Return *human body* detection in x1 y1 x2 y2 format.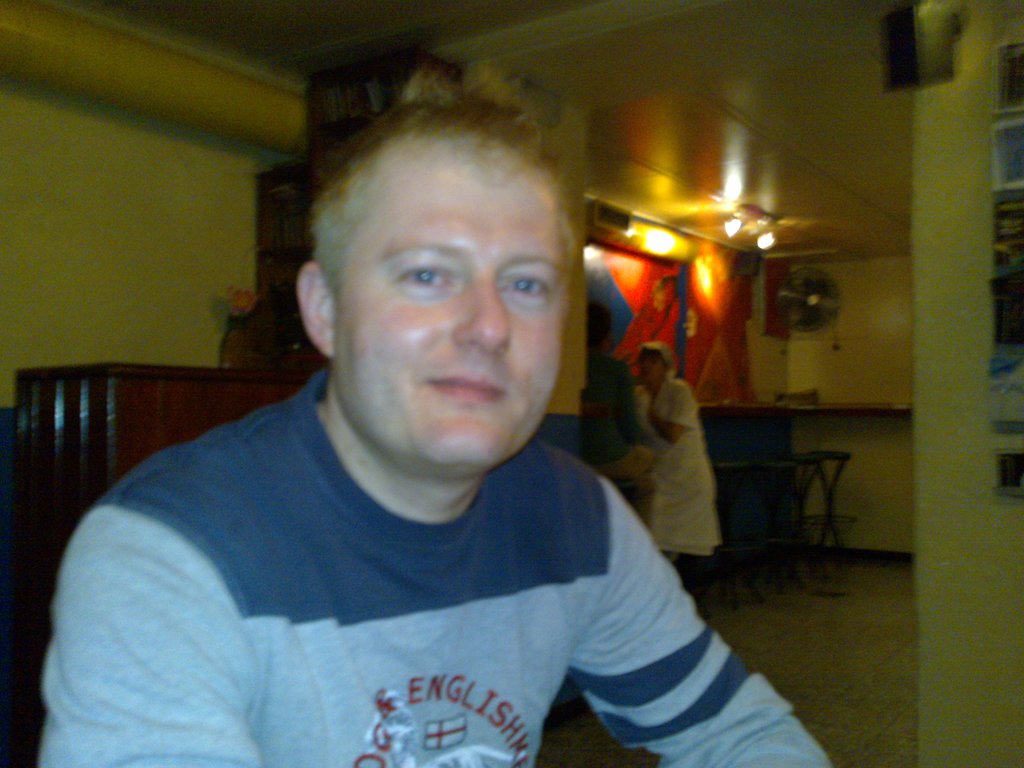
29 70 858 765.
